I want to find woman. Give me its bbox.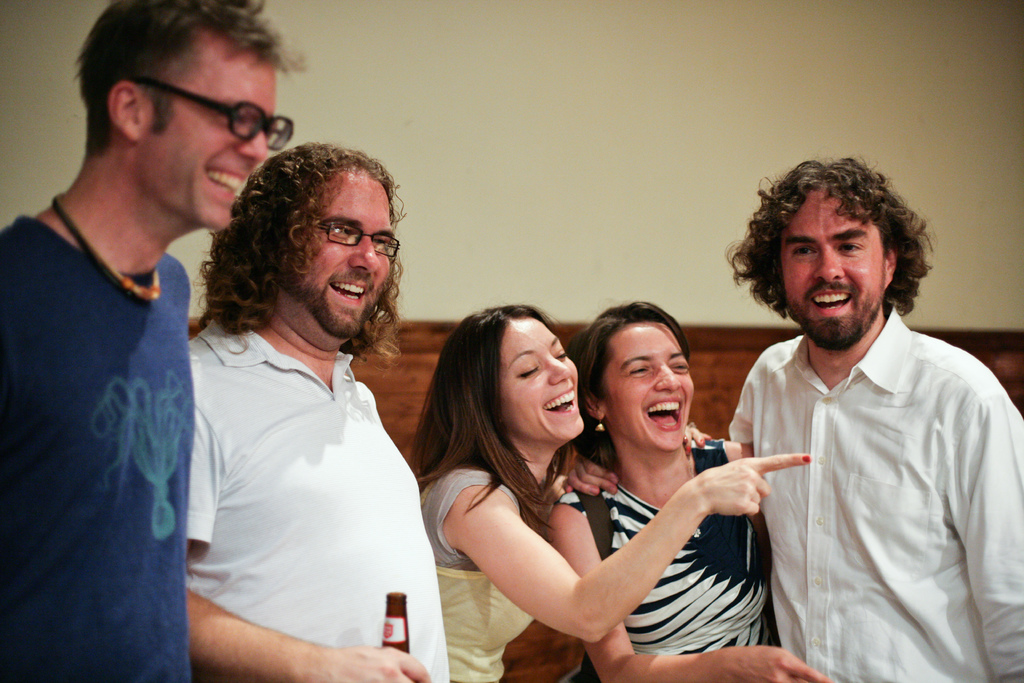
405 293 665 681.
